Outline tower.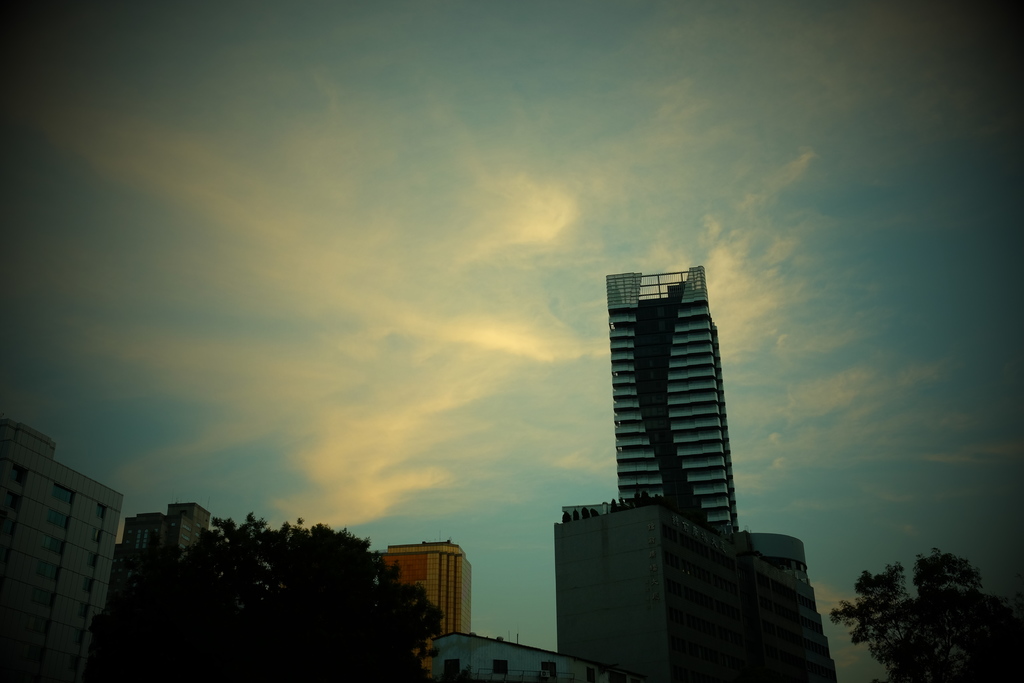
Outline: detection(548, 230, 854, 682).
